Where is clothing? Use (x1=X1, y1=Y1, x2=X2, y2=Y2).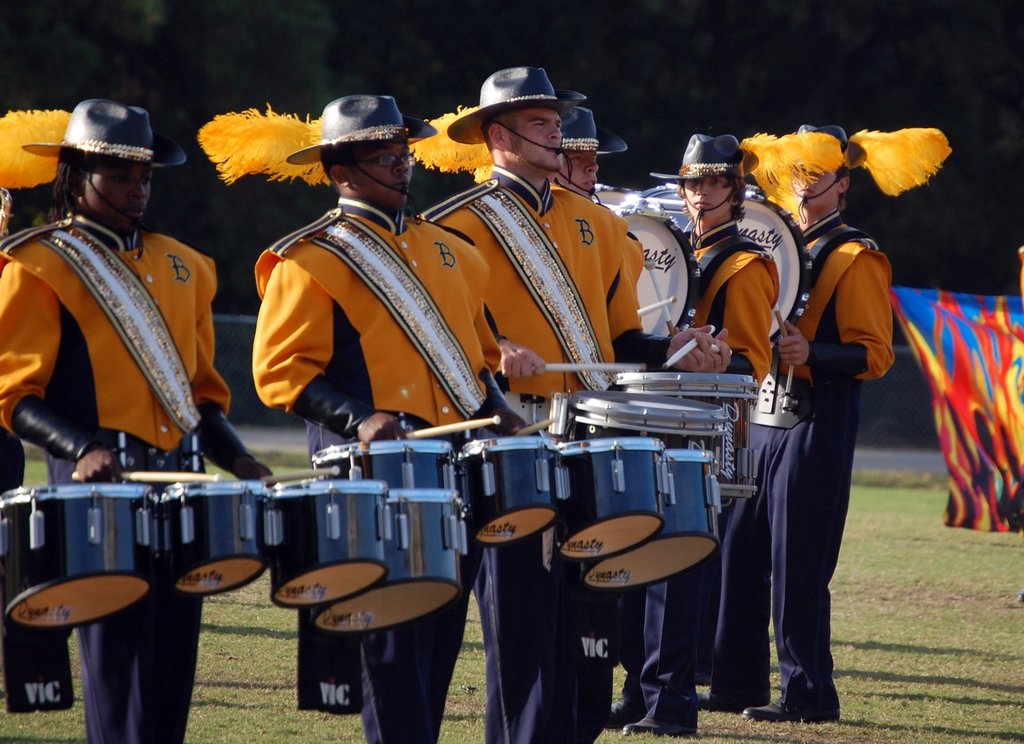
(x1=417, y1=164, x2=671, y2=743).
